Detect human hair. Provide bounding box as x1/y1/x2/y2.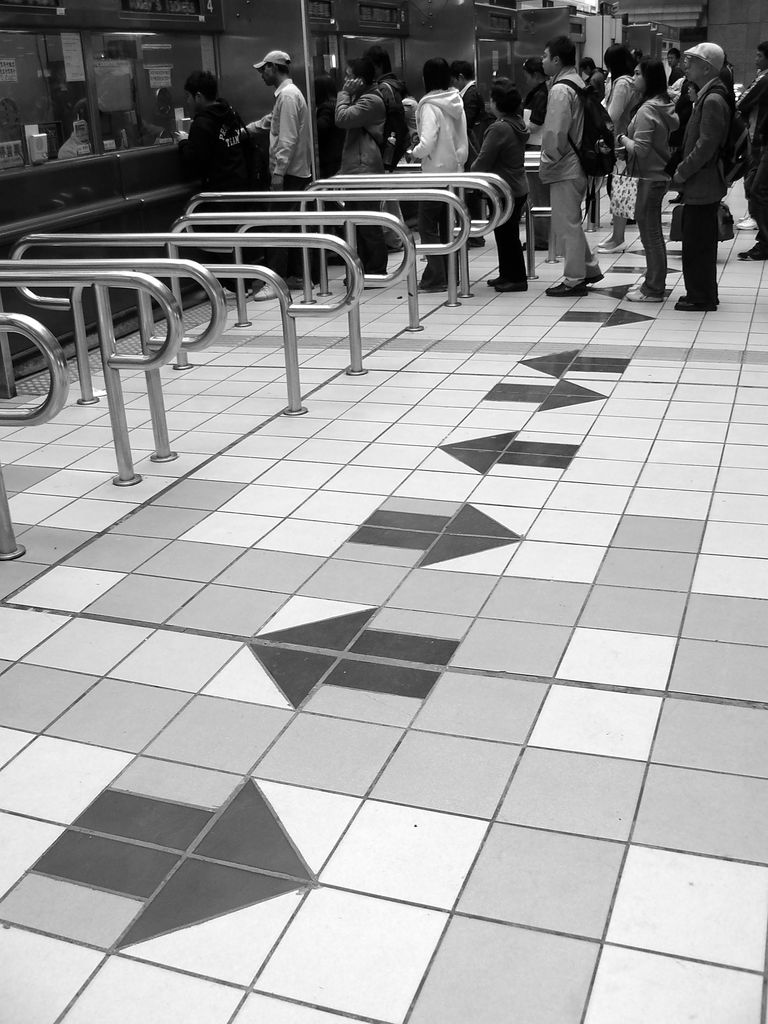
546/30/583/72.
